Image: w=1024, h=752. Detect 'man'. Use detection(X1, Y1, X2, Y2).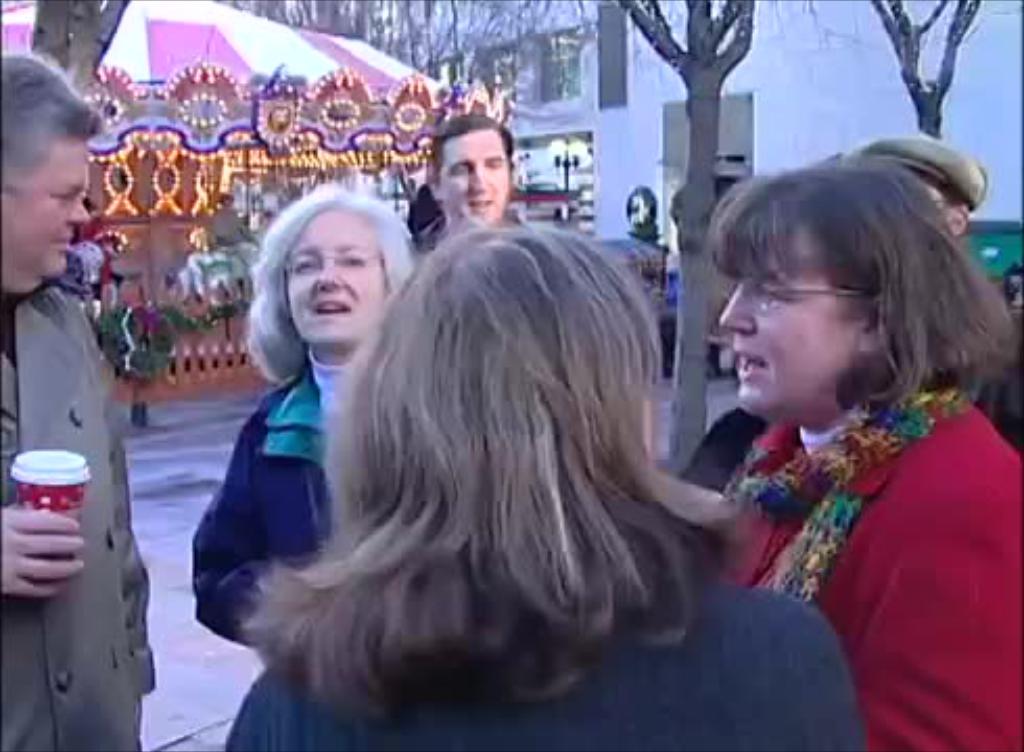
detection(410, 111, 531, 253).
